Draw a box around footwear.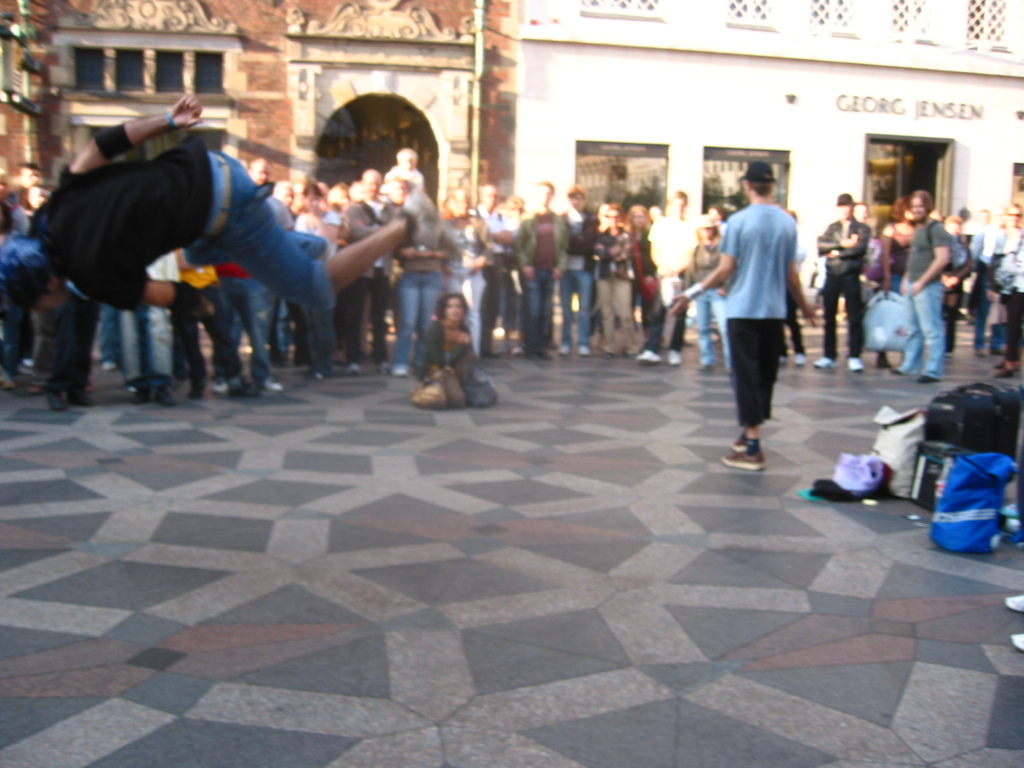
x1=846, y1=356, x2=862, y2=369.
